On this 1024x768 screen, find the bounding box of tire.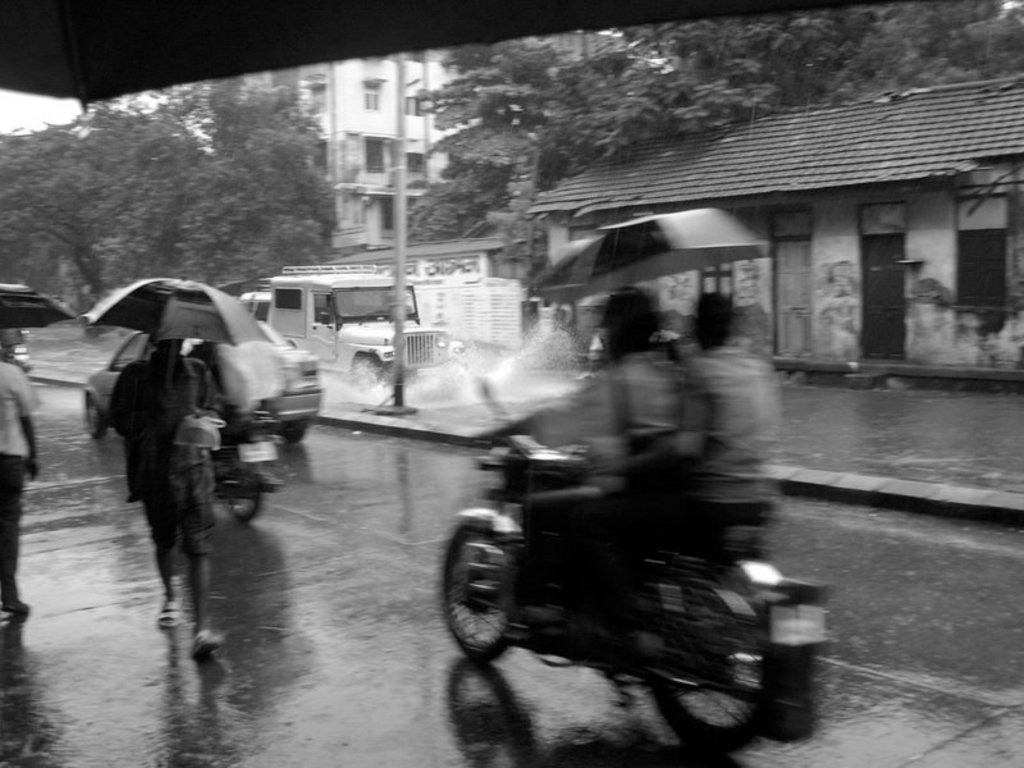
Bounding box: {"left": 282, "top": 417, "right": 311, "bottom": 440}.
